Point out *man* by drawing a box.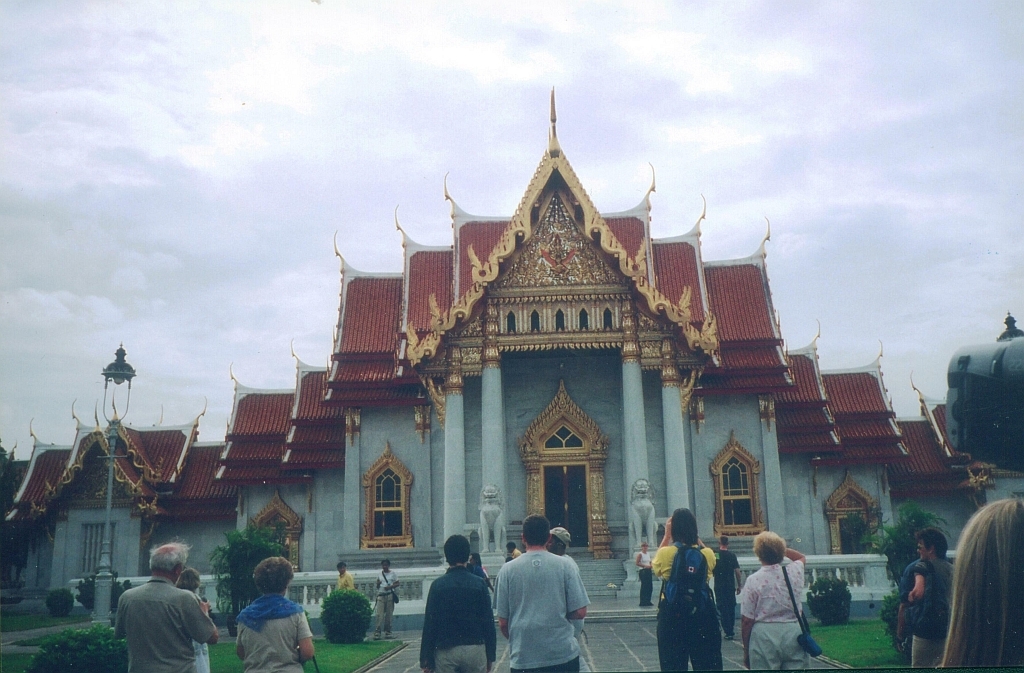
(546,520,586,637).
